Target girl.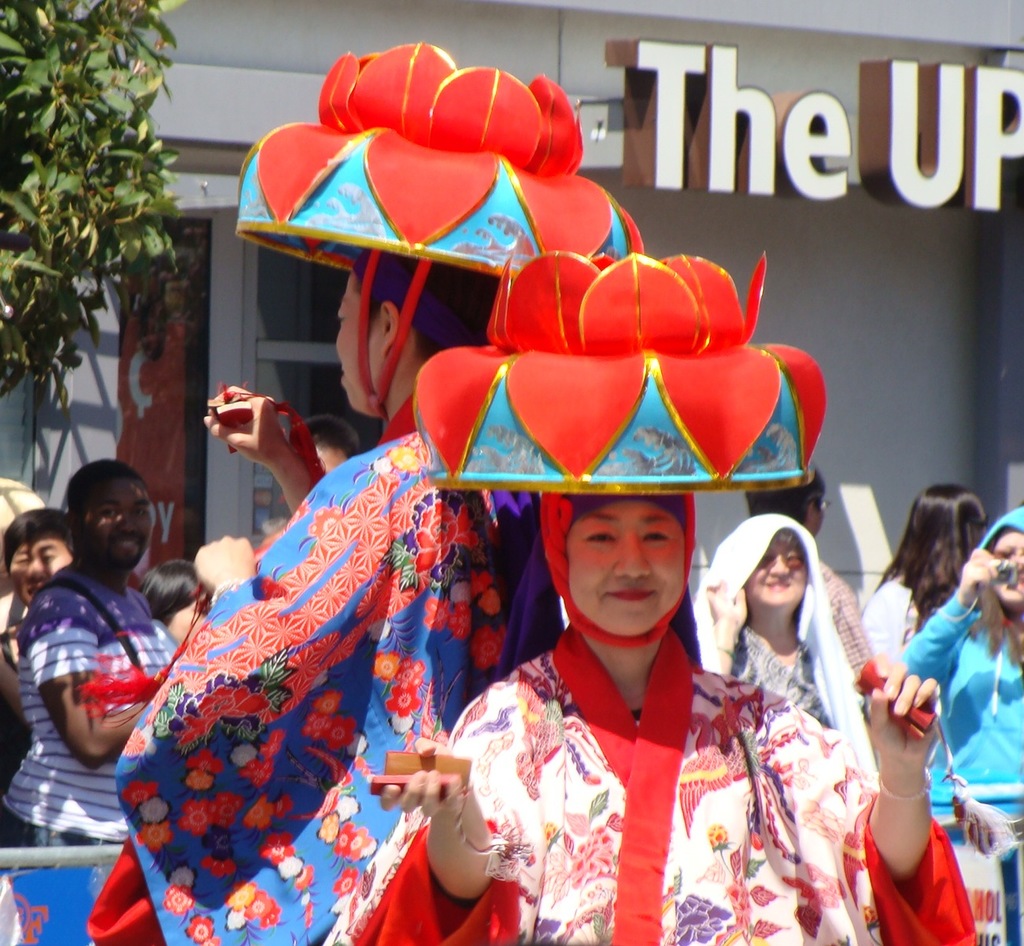
Target region: pyautogui.locateOnScreen(378, 492, 984, 945).
